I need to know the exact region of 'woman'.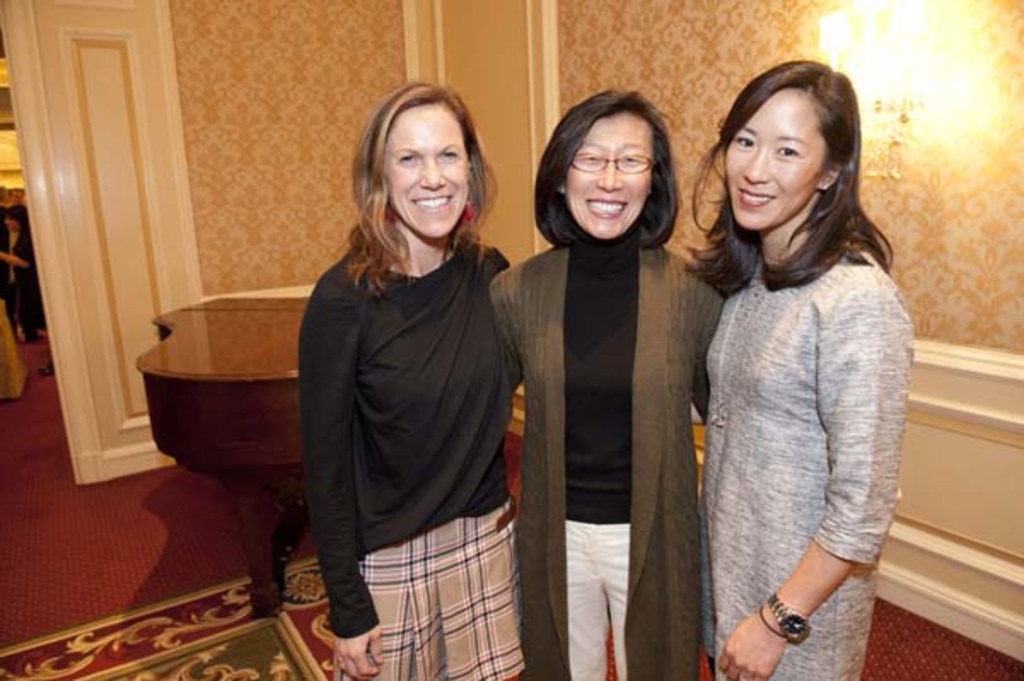
Region: x1=678 y1=51 x2=918 y2=679.
